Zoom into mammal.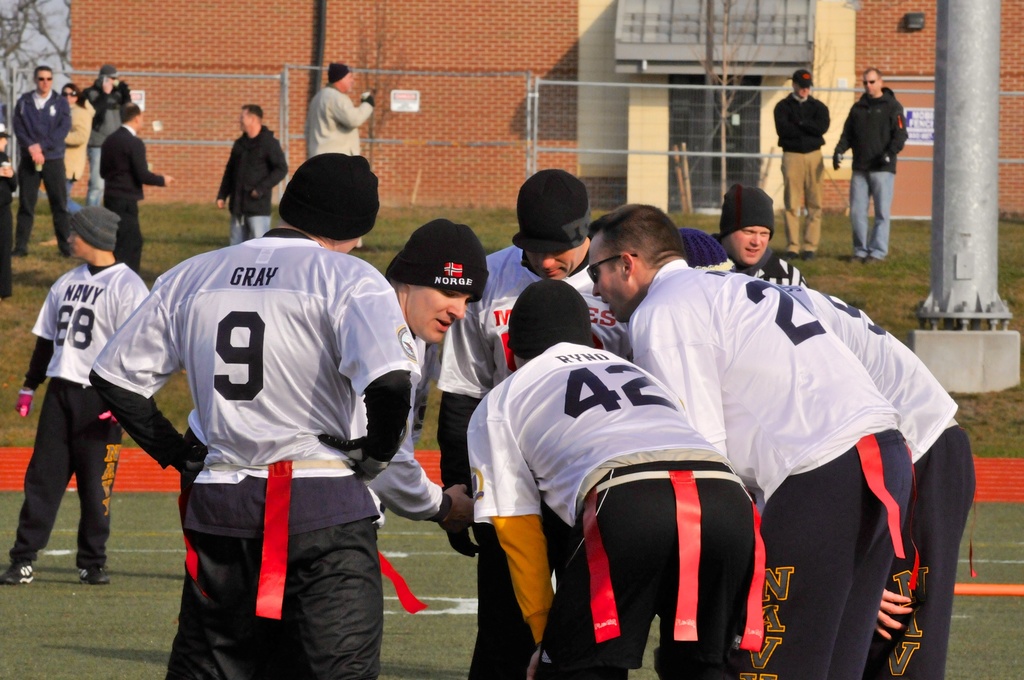
Zoom target: rect(172, 218, 478, 534).
